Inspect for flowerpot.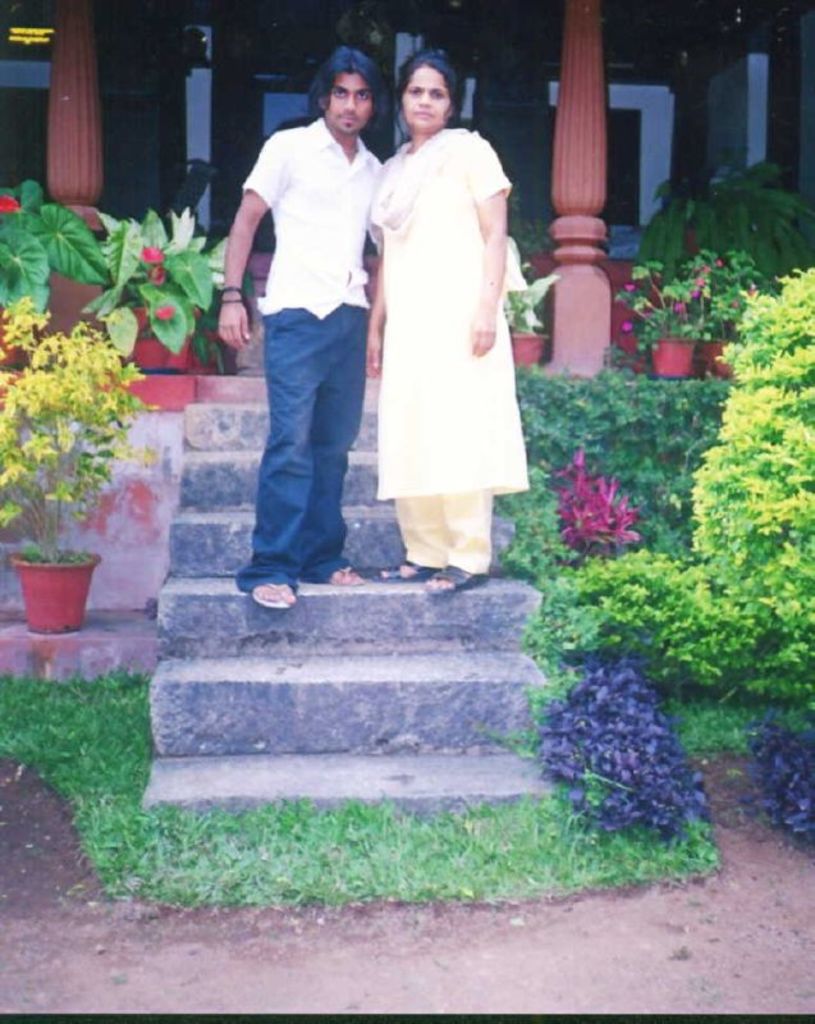
Inspection: left=647, top=339, right=699, bottom=383.
